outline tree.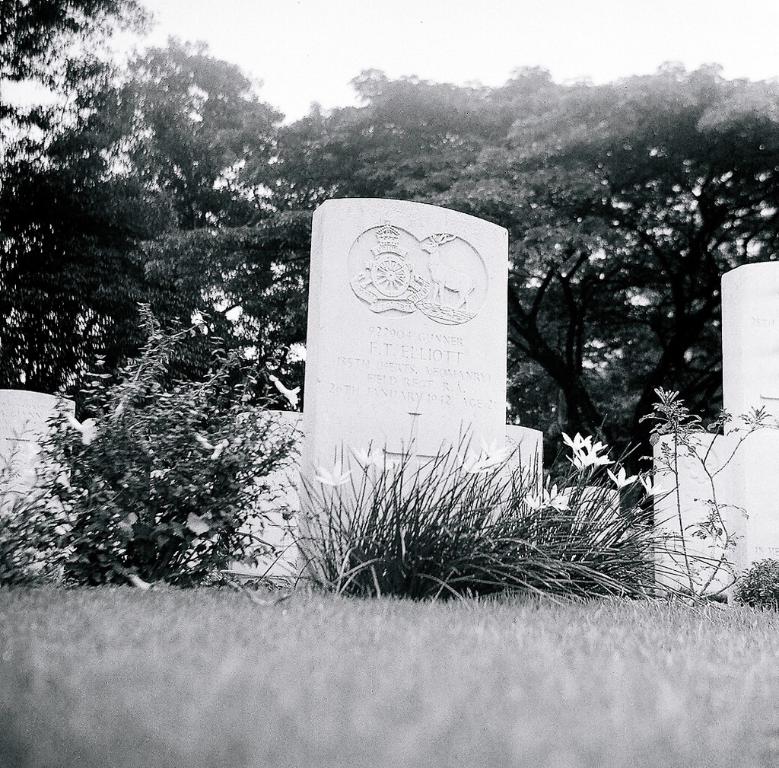
Outline: 0/0/167/405.
